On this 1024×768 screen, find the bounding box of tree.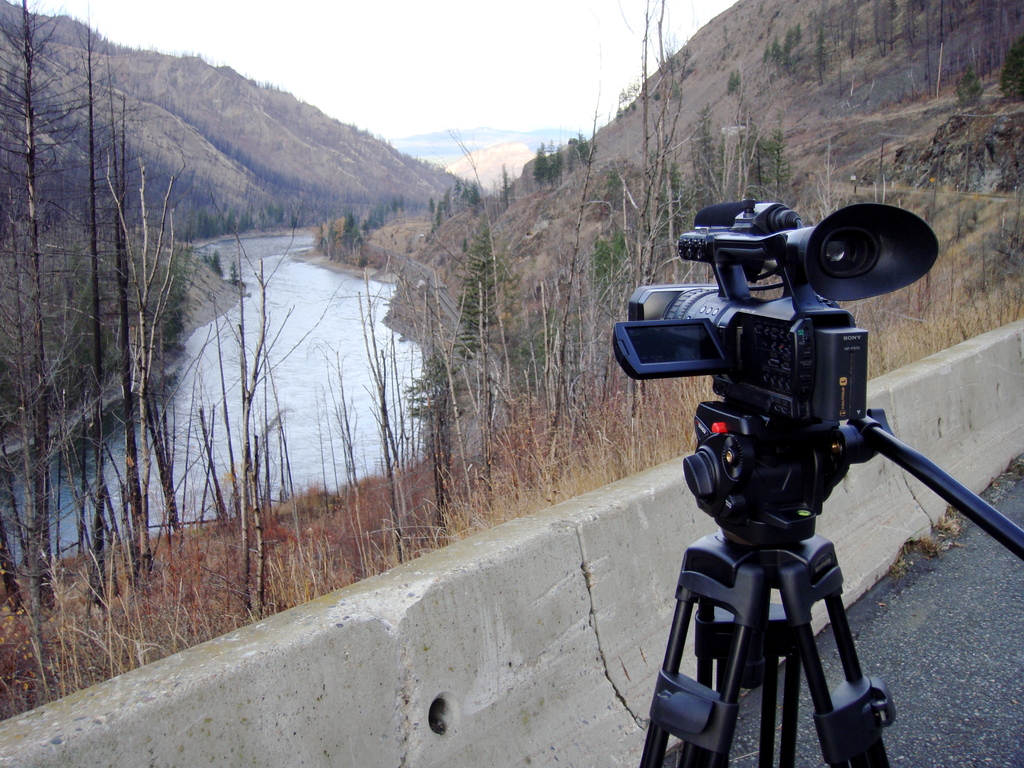
Bounding box: bbox=(951, 62, 983, 108).
